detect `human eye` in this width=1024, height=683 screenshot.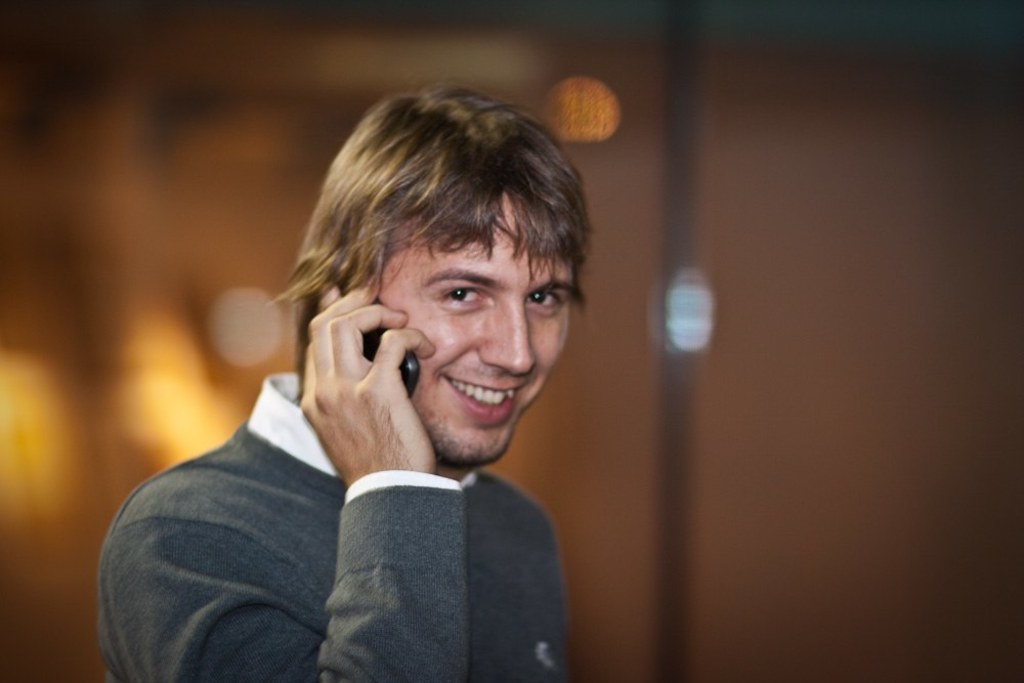
Detection: Rect(523, 285, 570, 314).
